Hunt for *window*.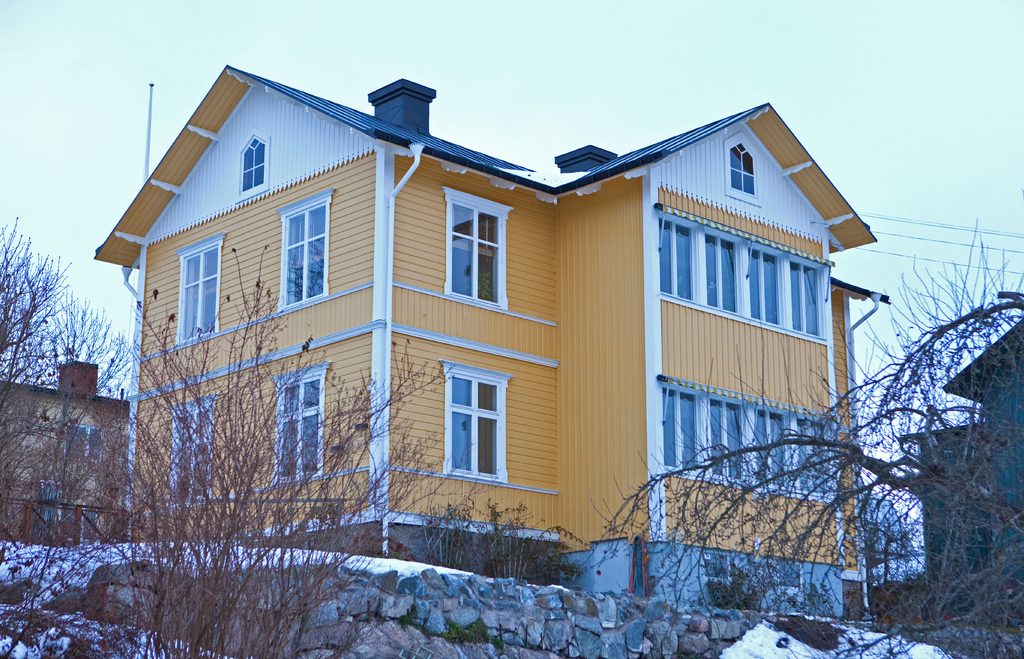
Hunted down at <box>276,187,332,313</box>.
